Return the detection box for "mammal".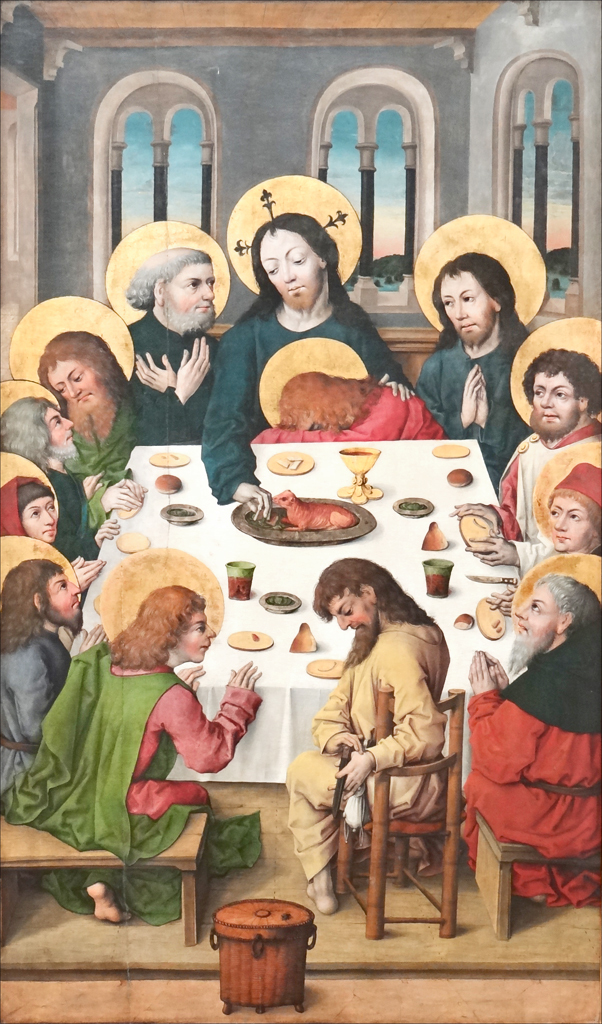
[447, 352, 601, 567].
